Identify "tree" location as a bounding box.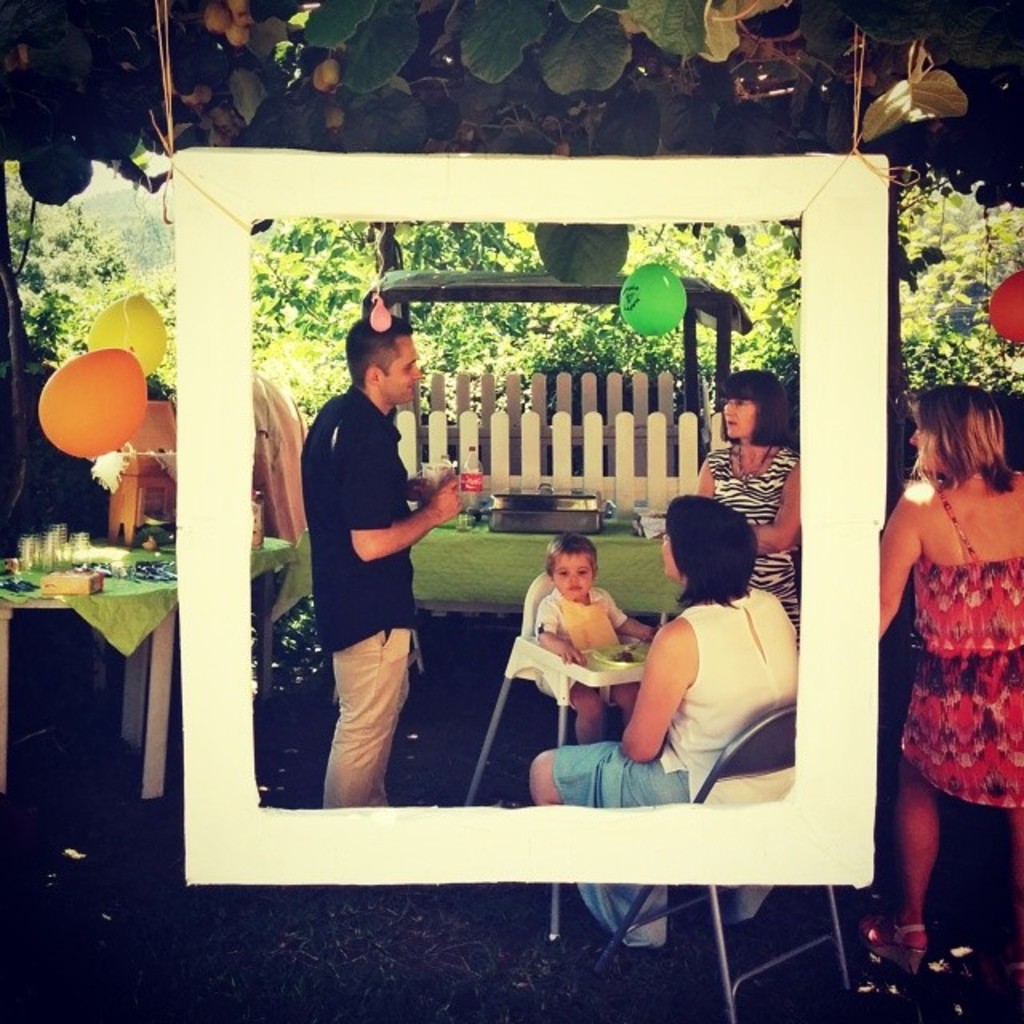
box=[898, 184, 1022, 381].
